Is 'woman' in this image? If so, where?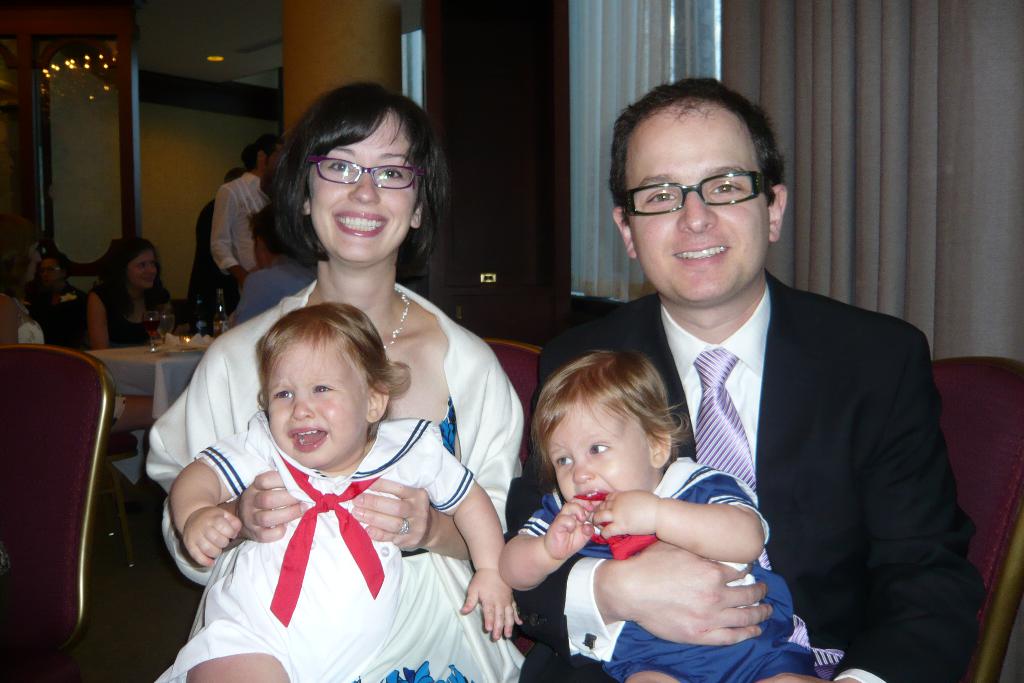
Yes, at locate(0, 216, 43, 346).
